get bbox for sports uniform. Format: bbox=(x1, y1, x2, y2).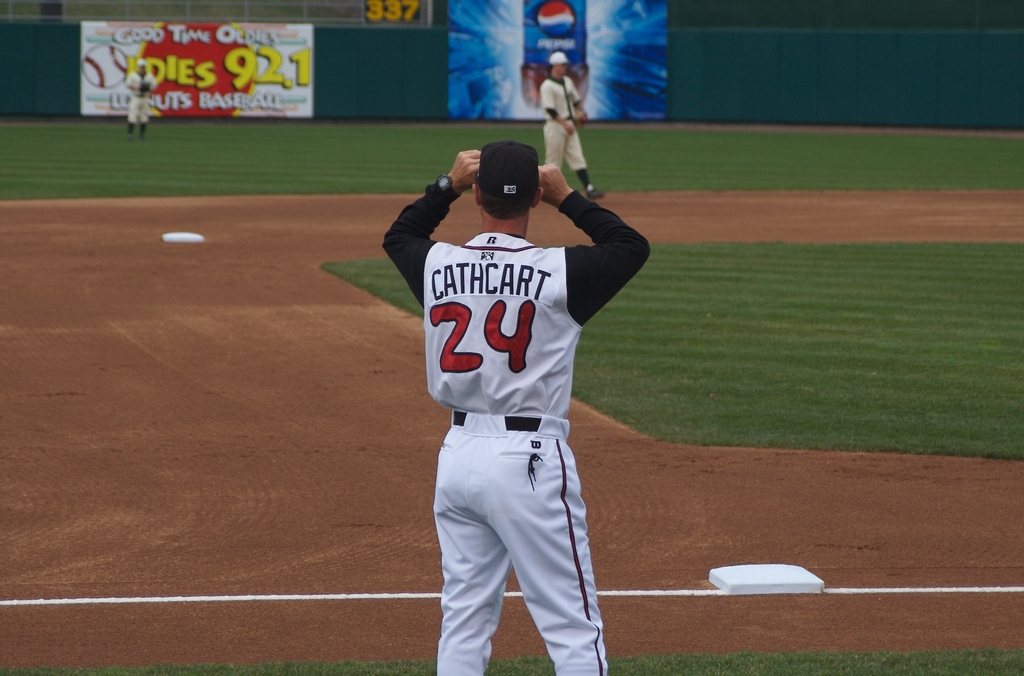
bbox=(382, 113, 639, 668).
